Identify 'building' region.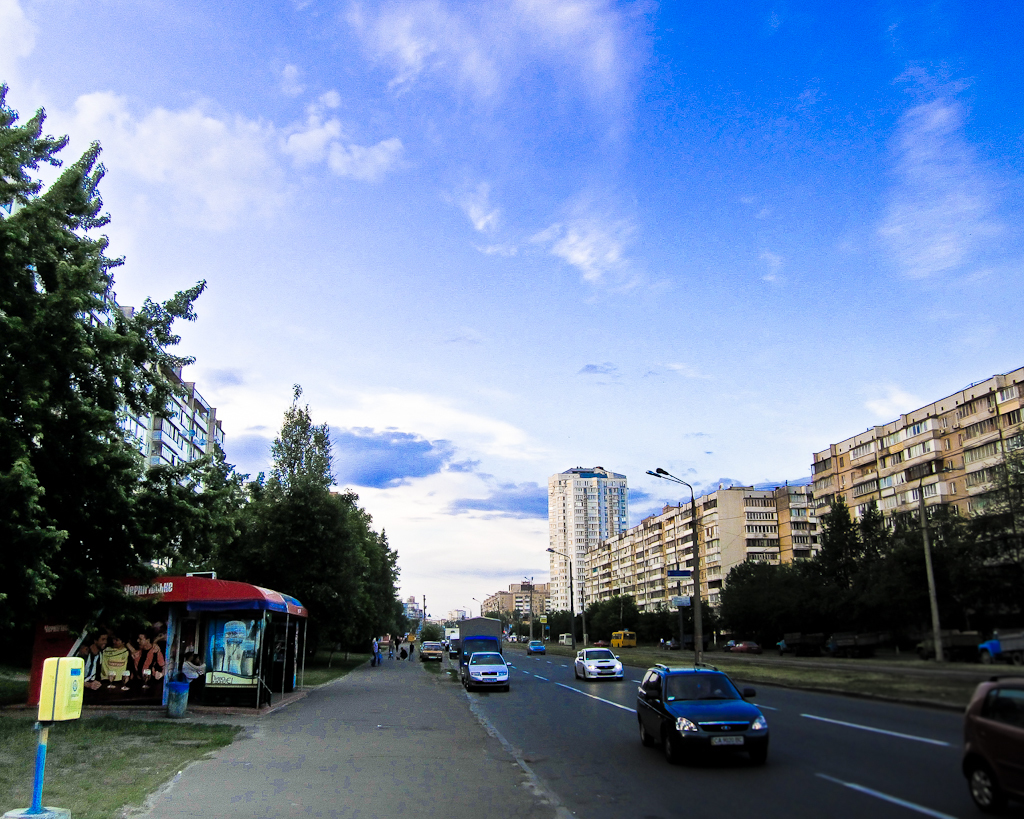
Region: select_region(588, 484, 816, 630).
